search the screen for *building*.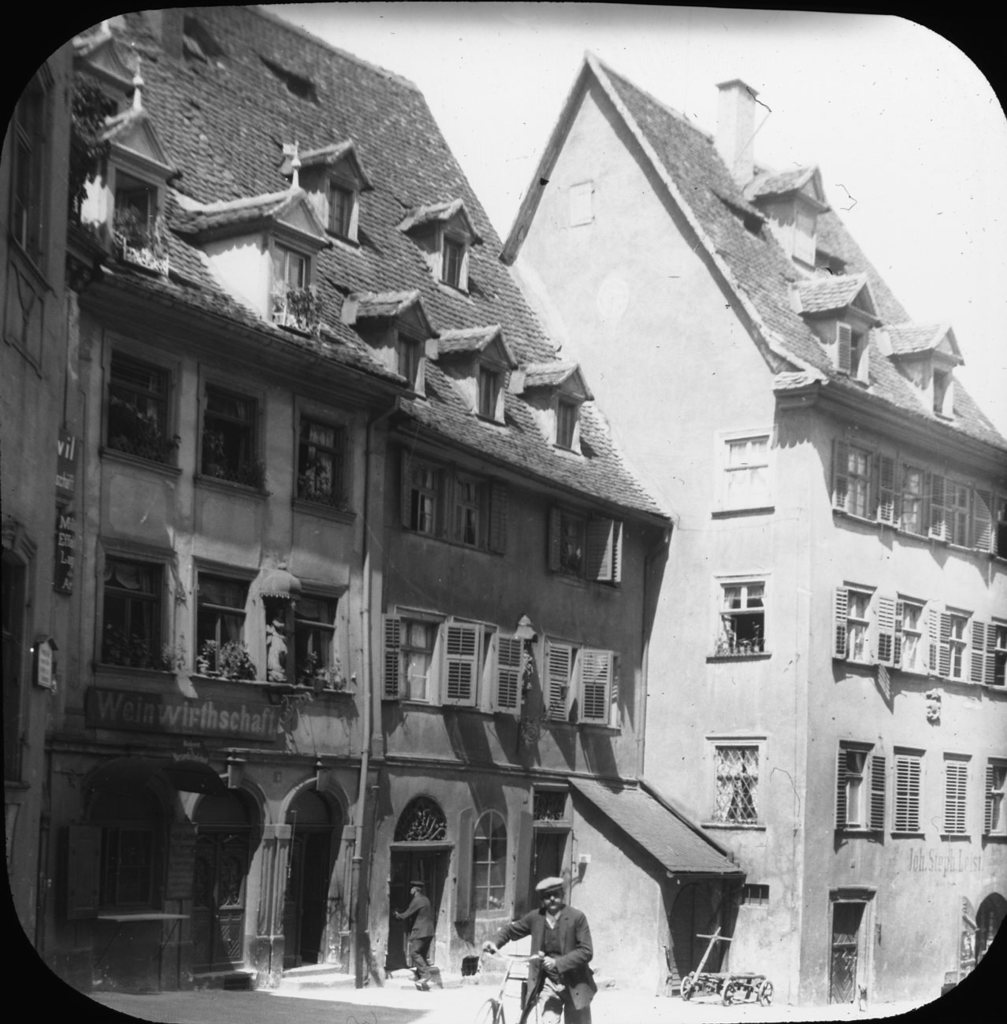
Found at 0/3/683/993.
